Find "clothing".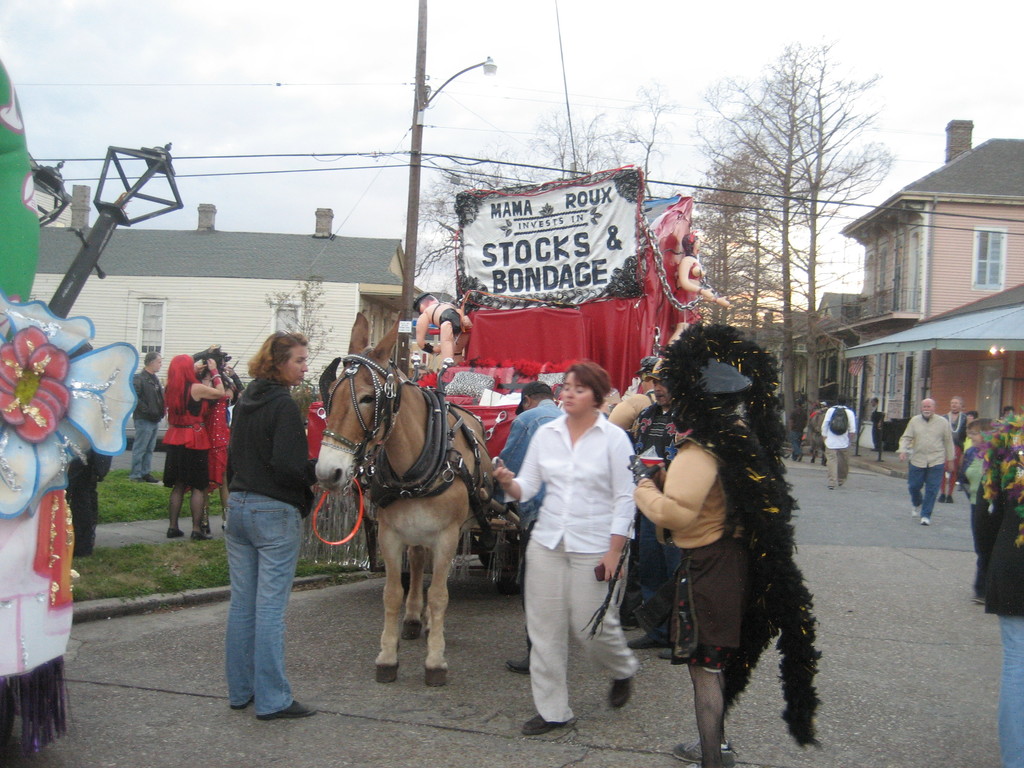
[left=821, top=408, right=860, bottom=451].
